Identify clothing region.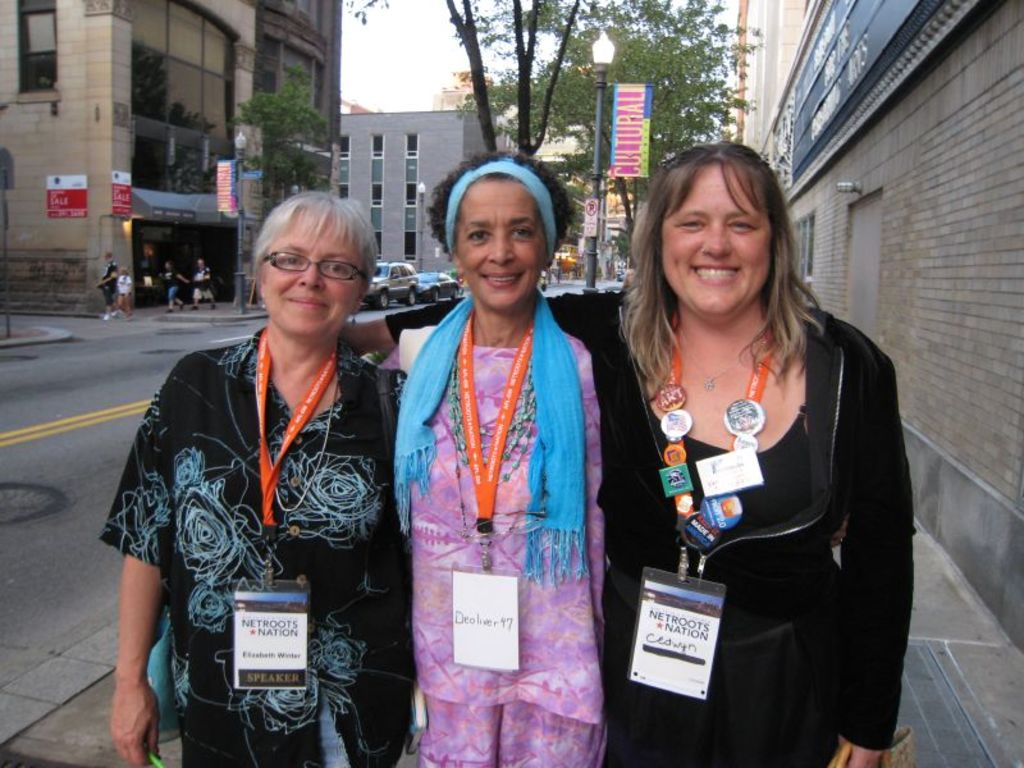
Region: select_region(114, 270, 136, 306).
